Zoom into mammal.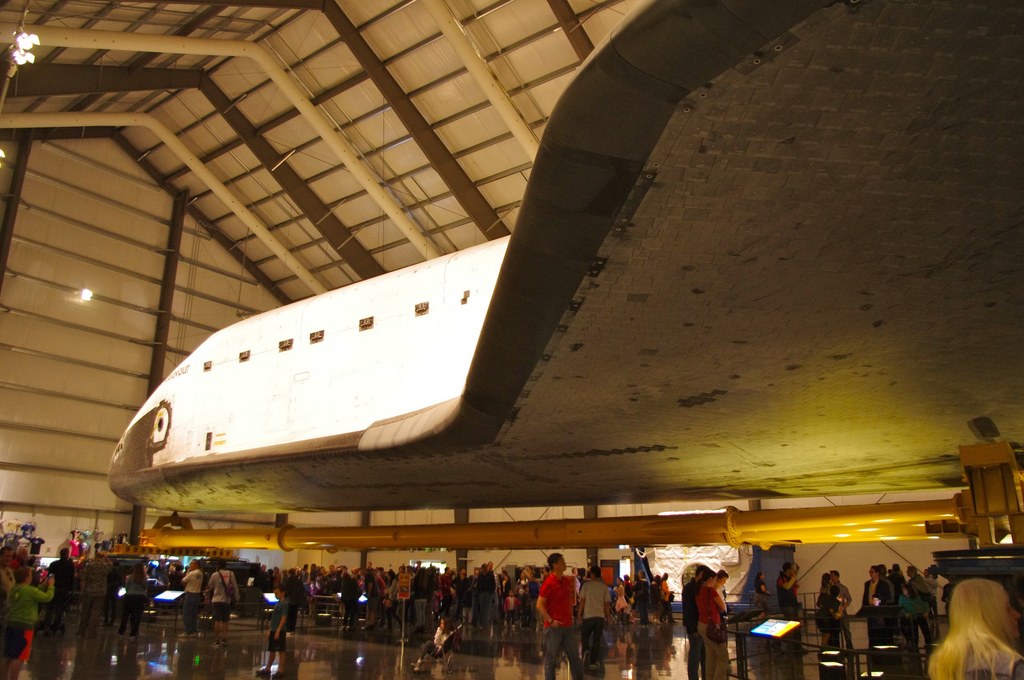
Zoom target: x1=683 y1=563 x2=710 y2=679.
